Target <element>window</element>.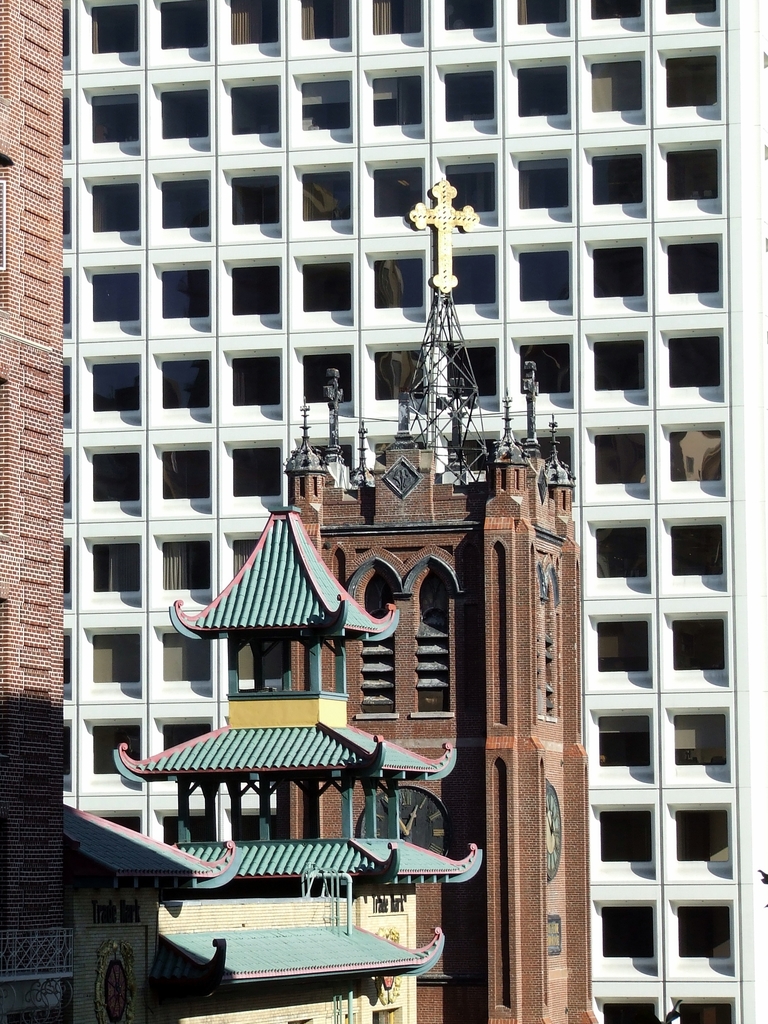
Target region: [521,61,573,113].
